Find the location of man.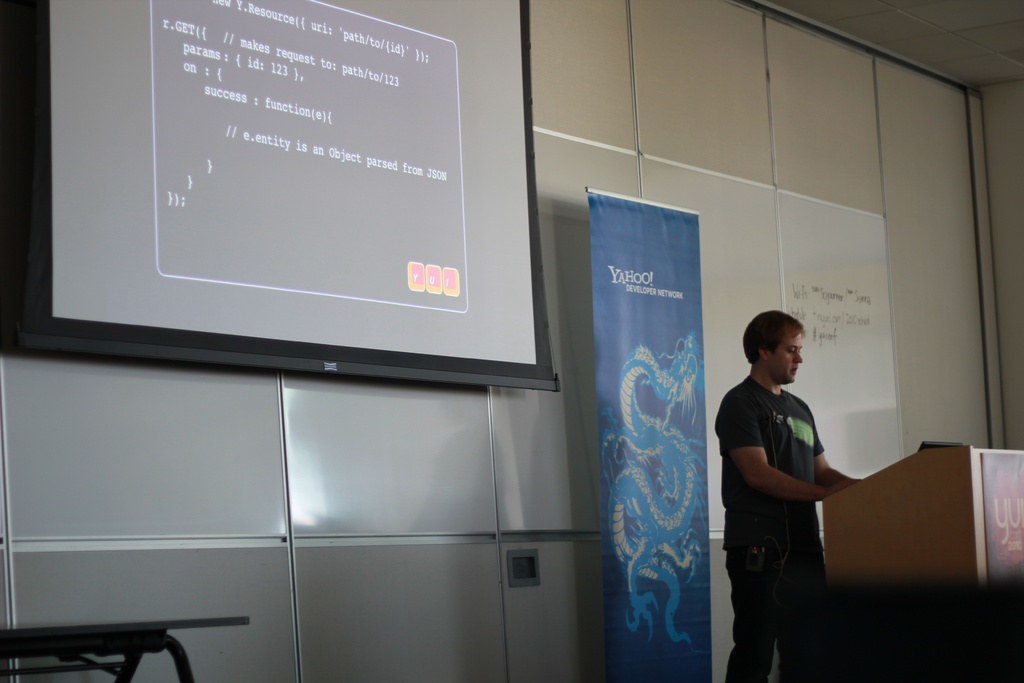
Location: detection(728, 309, 874, 645).
